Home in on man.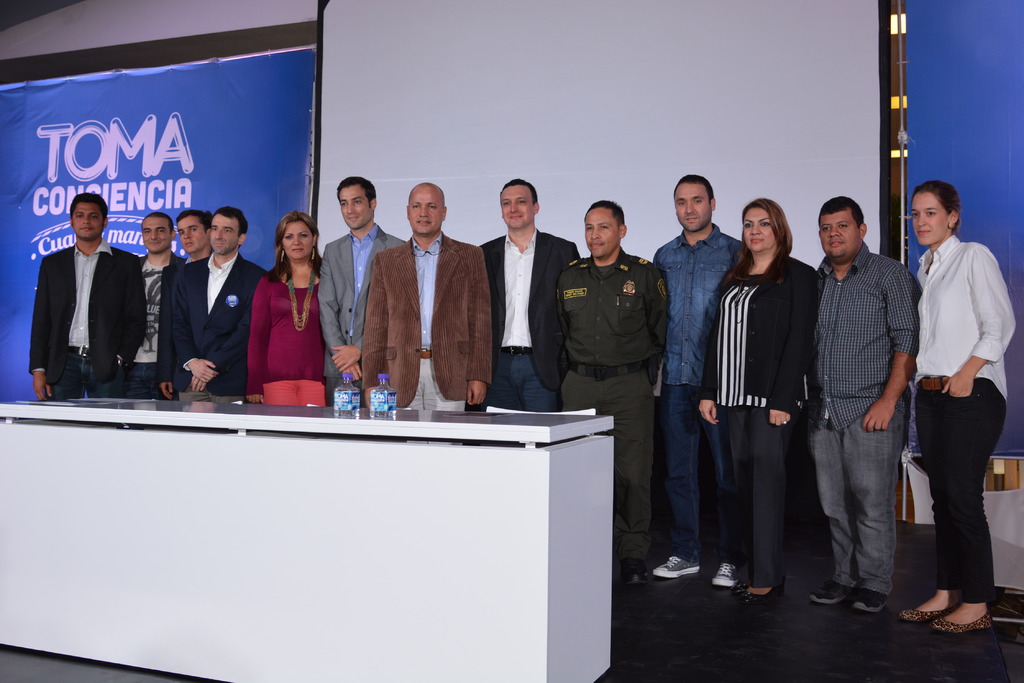
Homed in at [left=799, top=195, right=917, bottom=615].
